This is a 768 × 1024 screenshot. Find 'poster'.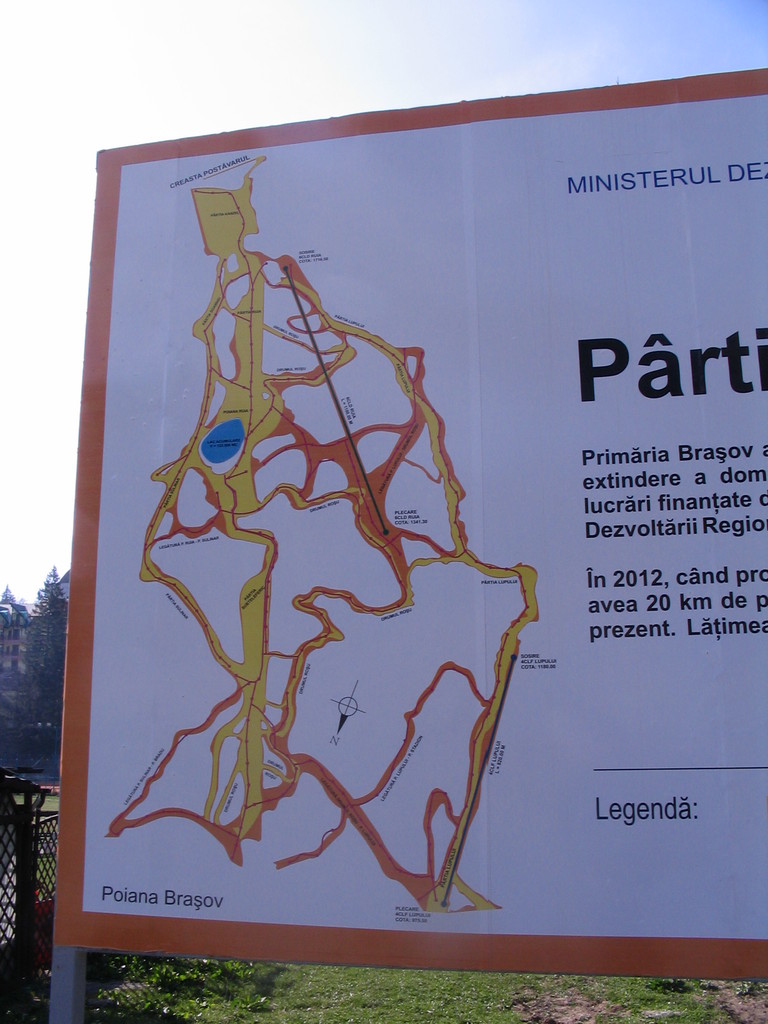
Bounding box: bbox=[56, 68, 767, 981].
